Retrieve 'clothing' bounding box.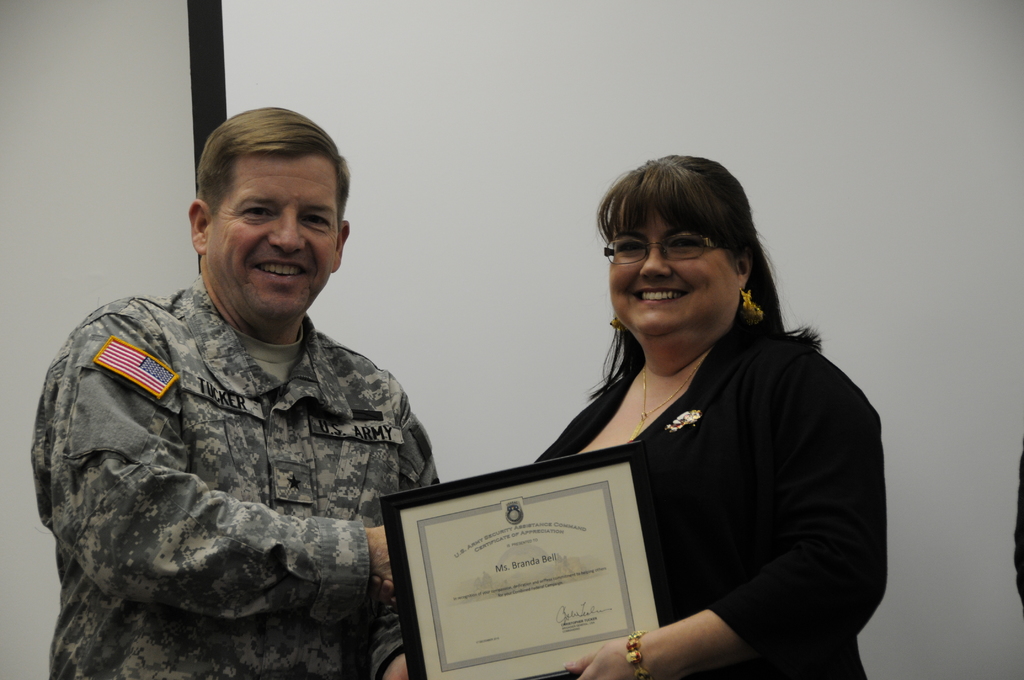
Bounding box: BBox(1011, 452, 1023, 610).
